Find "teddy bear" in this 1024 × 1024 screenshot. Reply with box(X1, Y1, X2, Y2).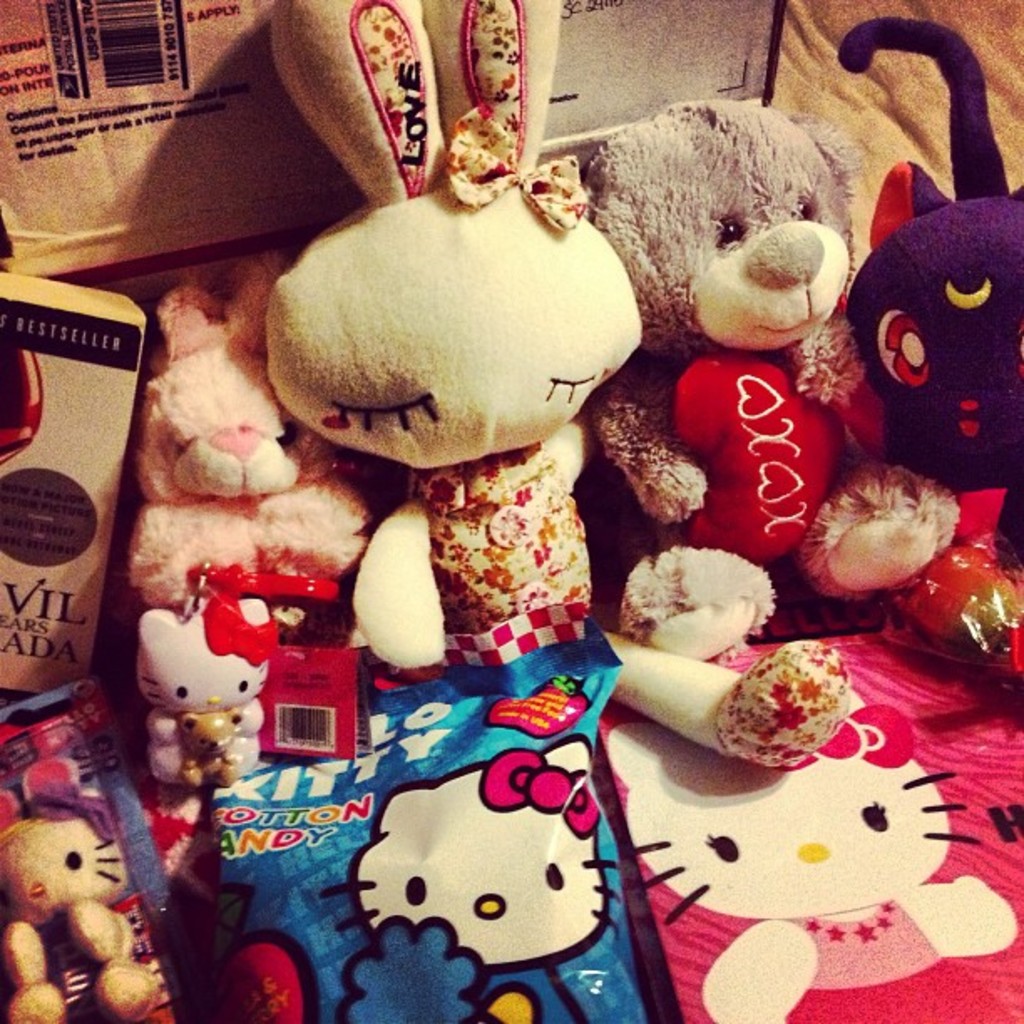
box(174, 708, 241, 791).
